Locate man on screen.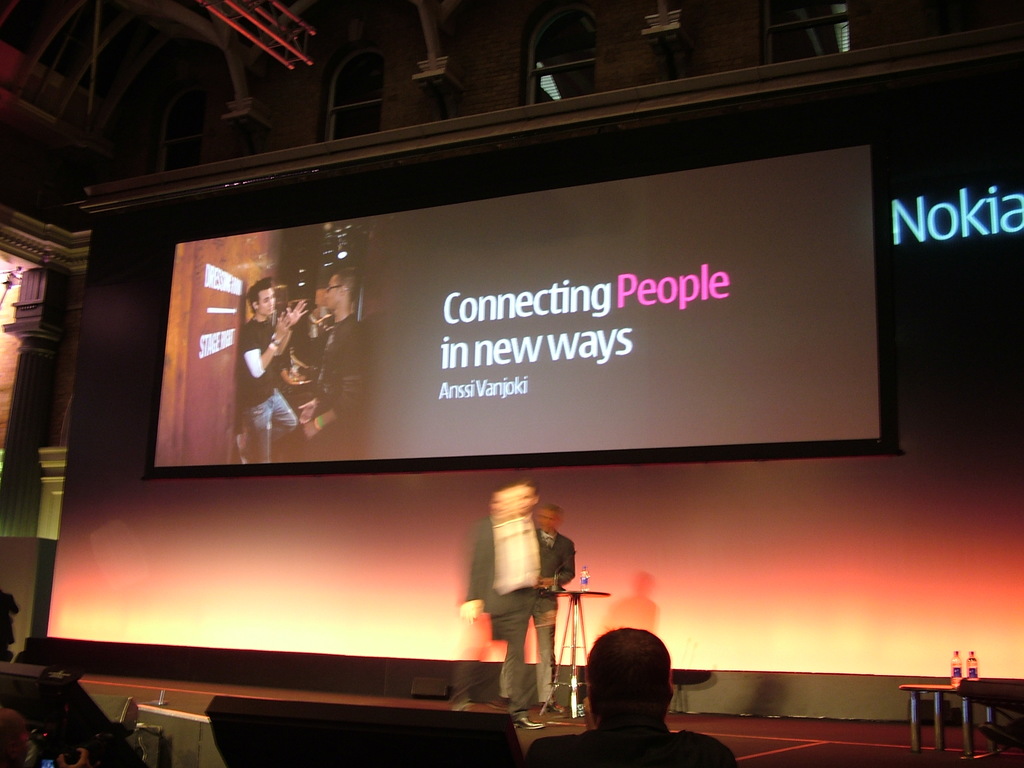
On screen at {"left": 233, "top": 278, "right": 314, "bottom": 465}.
